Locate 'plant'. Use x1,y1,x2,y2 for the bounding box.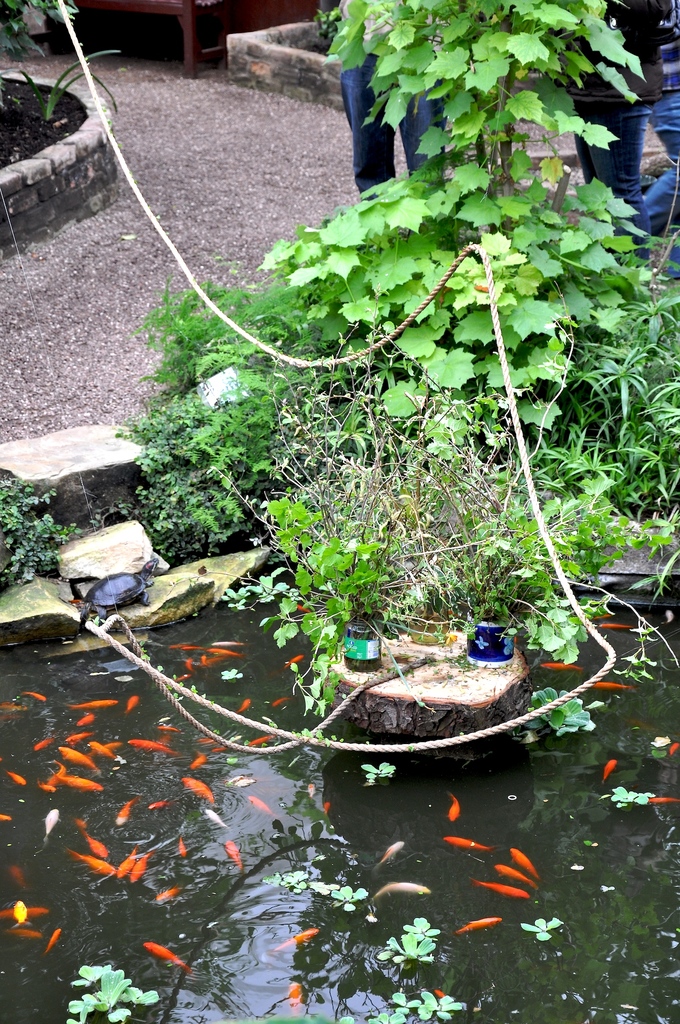
291,724,343,747.
